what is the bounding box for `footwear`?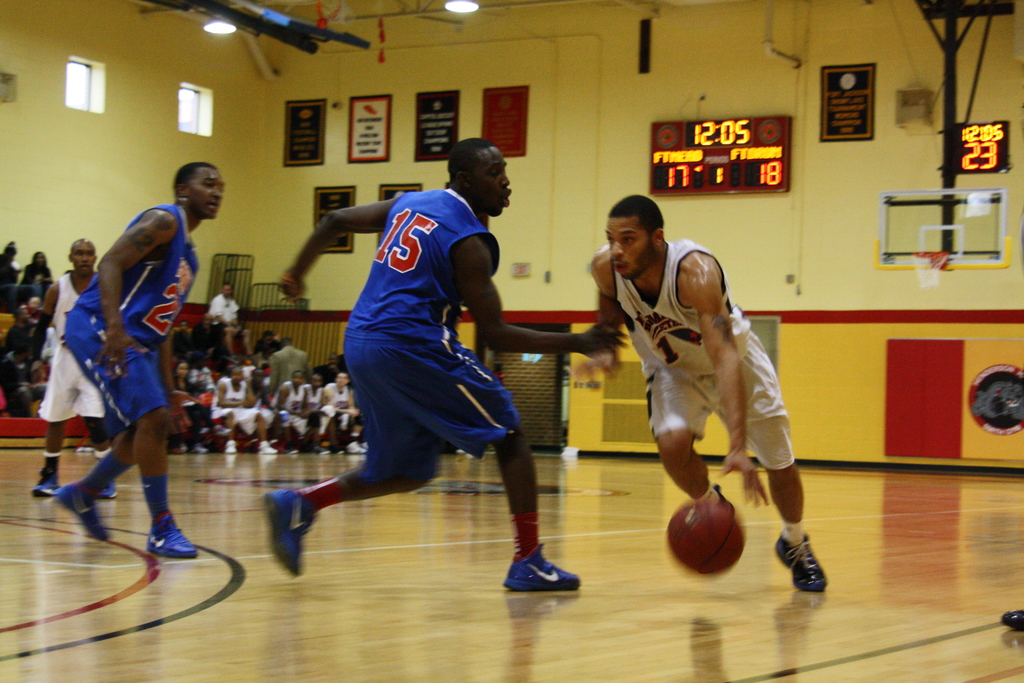
504 546 580 606.
